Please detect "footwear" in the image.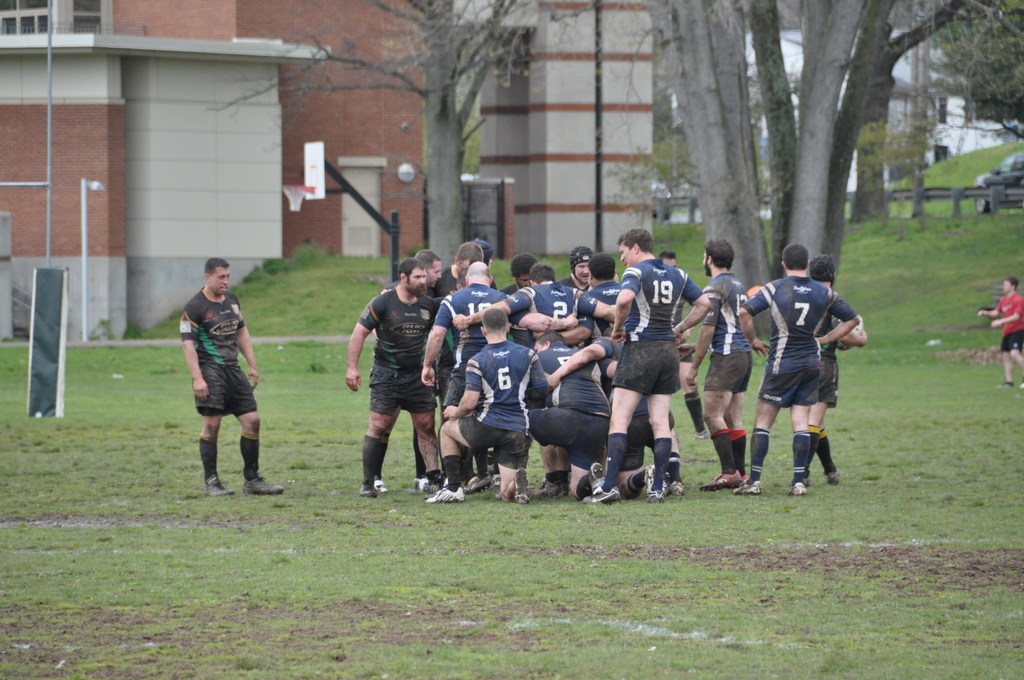
l=536, t=471, r=557, b=496.
